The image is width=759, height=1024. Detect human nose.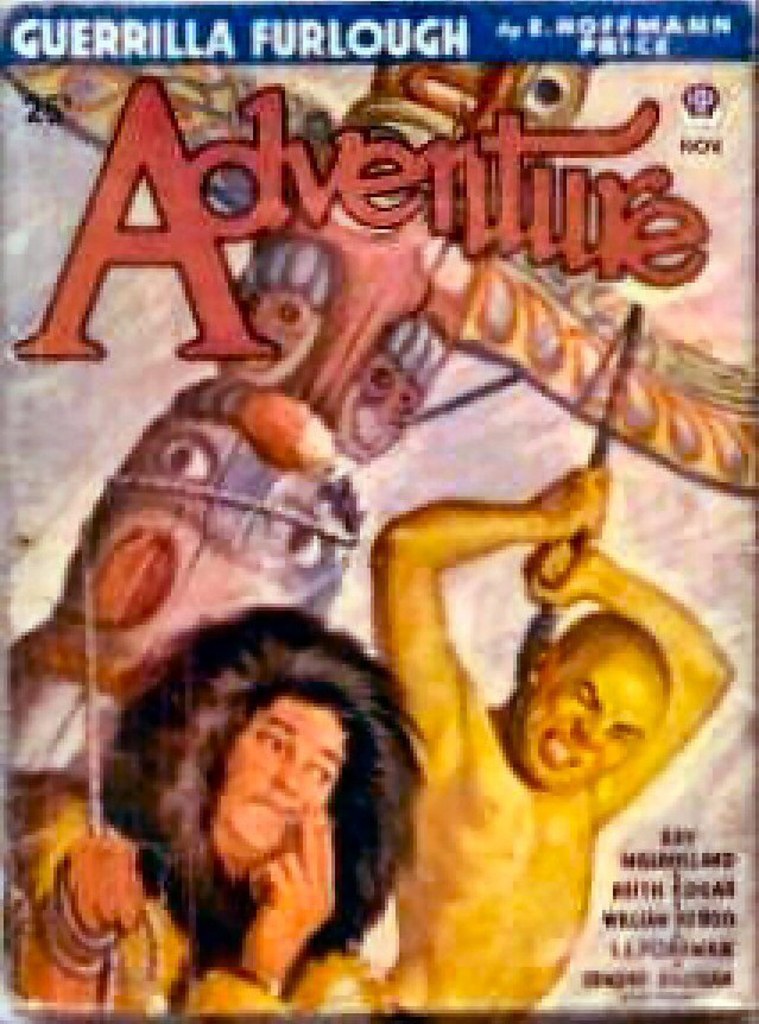
Detection: 574:704:606:747.
